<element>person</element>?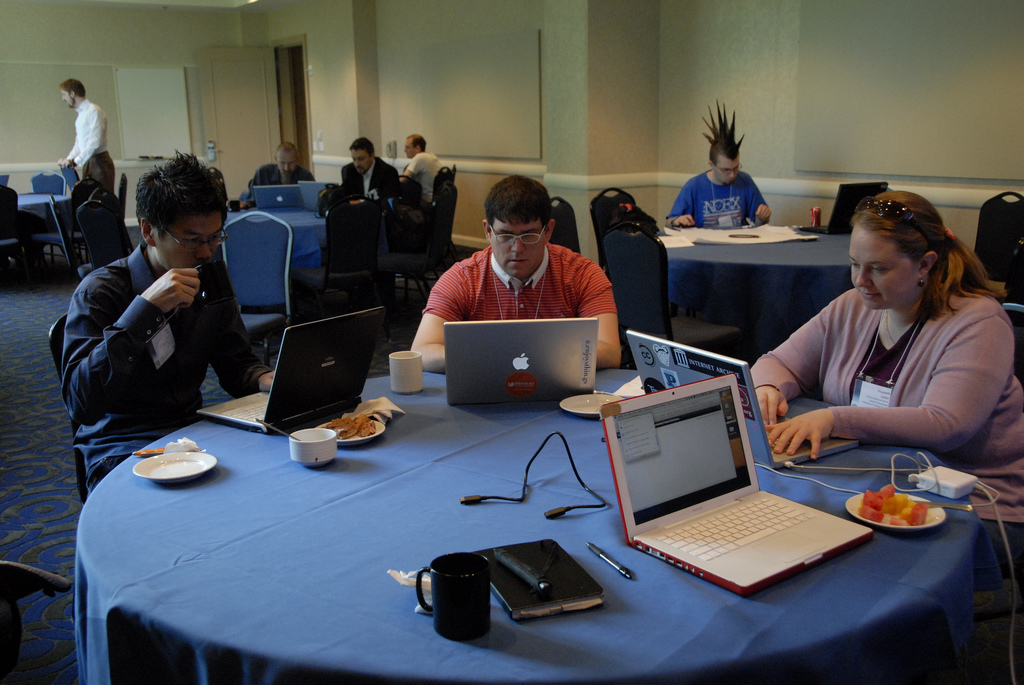
(338,135,393,204)
